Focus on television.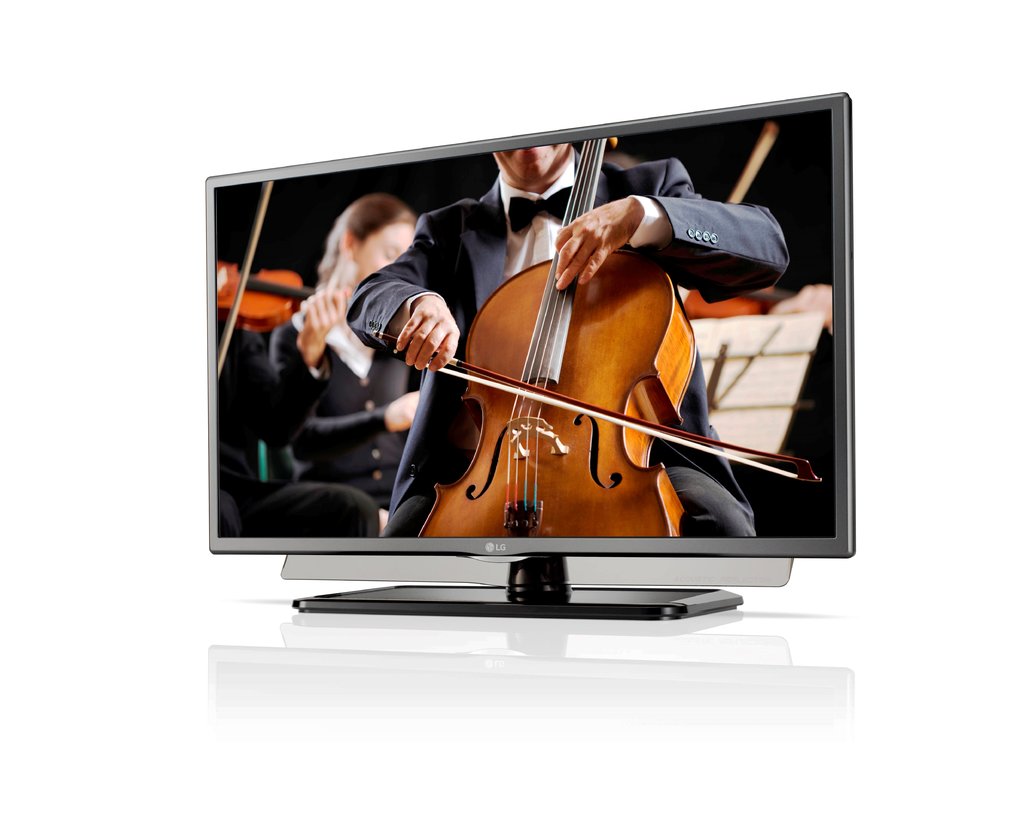
Focused at pyautogui.locateOnScreen(207, 88, 856, 616).
